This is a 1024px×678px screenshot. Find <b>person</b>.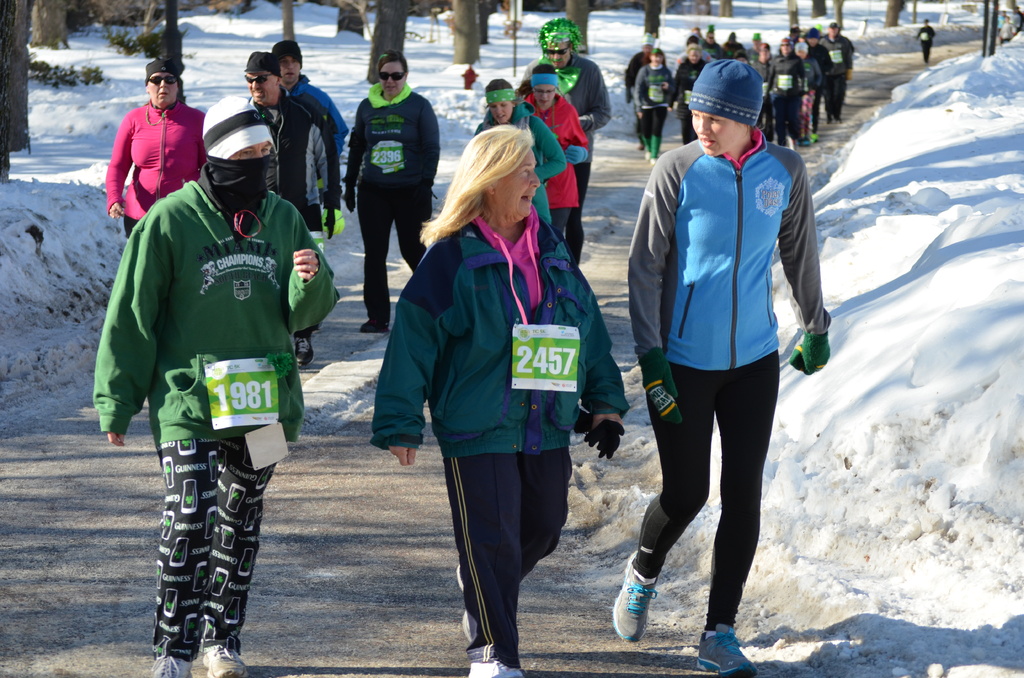
Bounding box: x1=614, y1=57, x2=835, y2=676.
